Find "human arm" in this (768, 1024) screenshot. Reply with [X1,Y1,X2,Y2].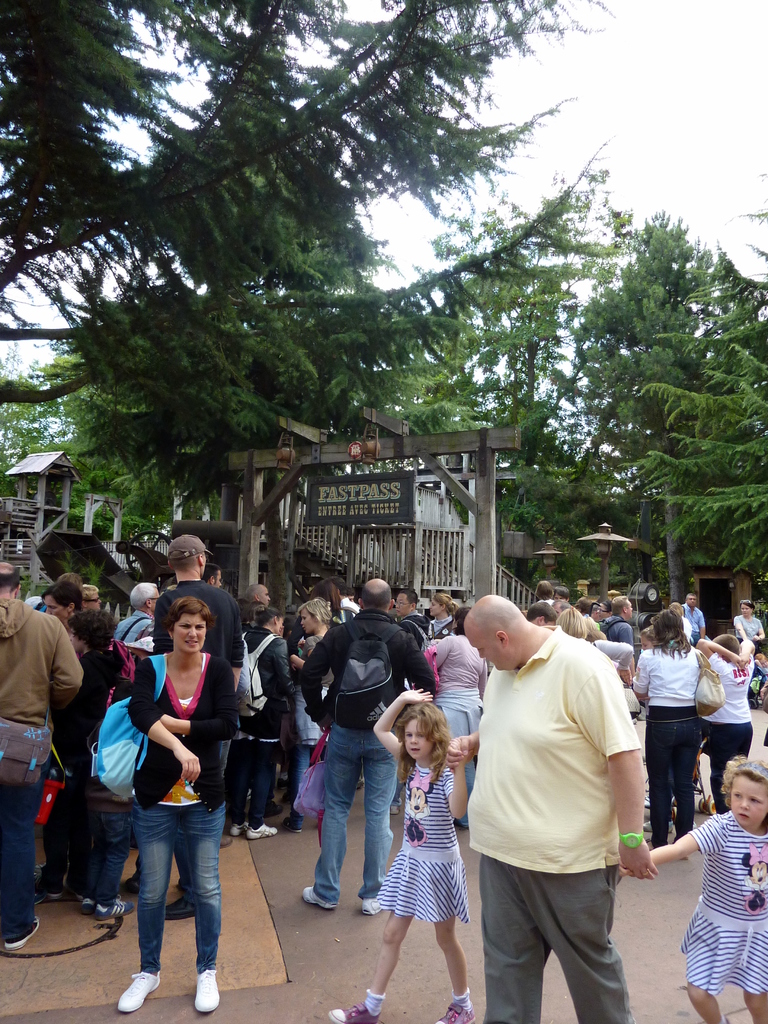
[591,638,634,694].
